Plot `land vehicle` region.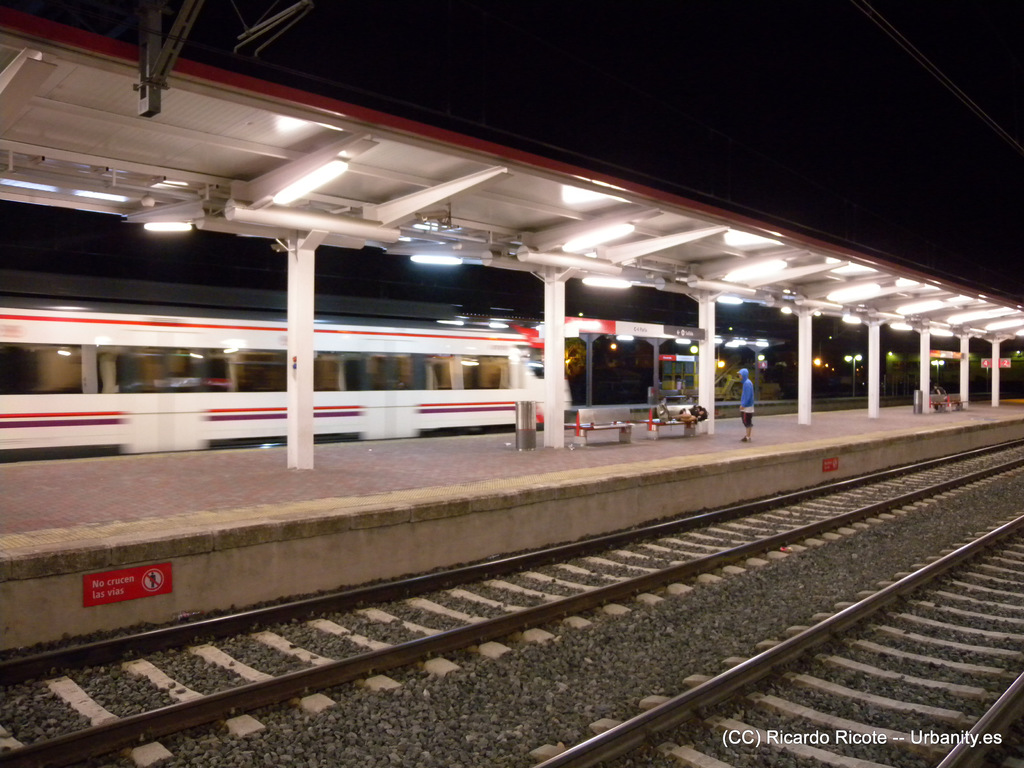
Plotted at [x1=0, y1=302, x2=573, y2=449].
